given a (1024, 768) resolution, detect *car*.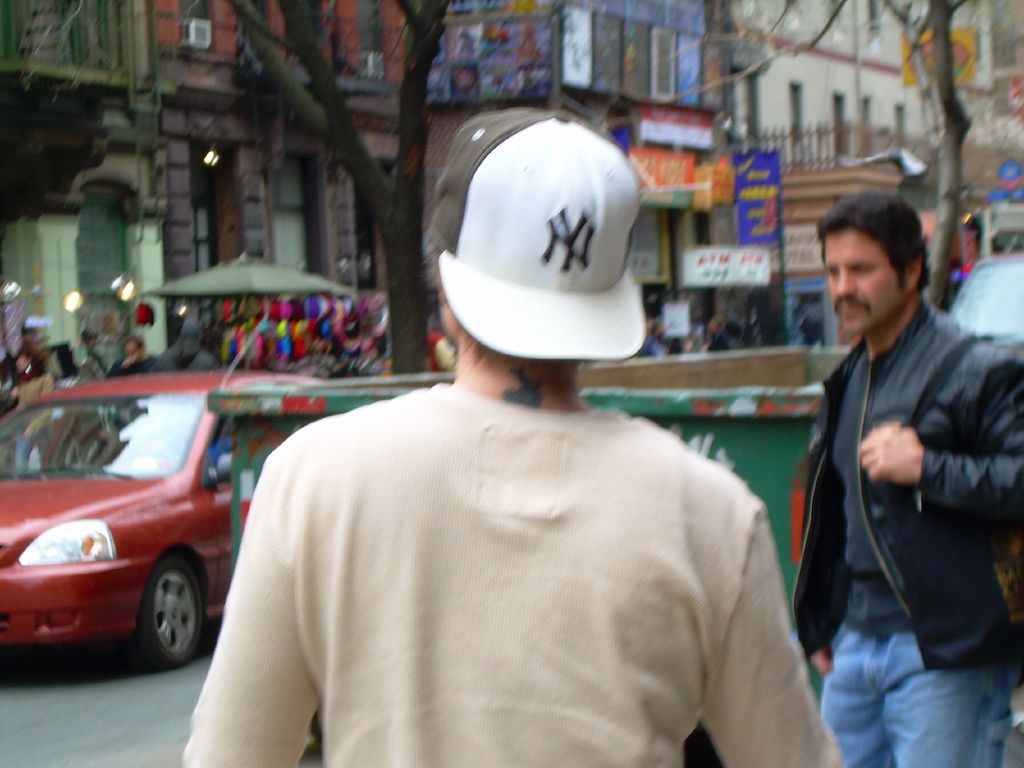
[left=949, top=245, right=1023, bottom=348].
